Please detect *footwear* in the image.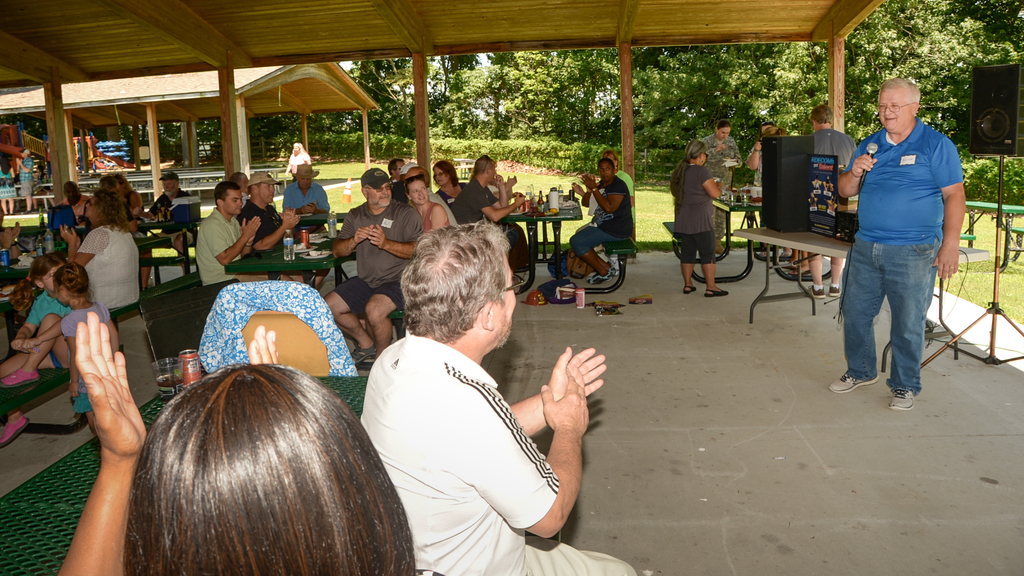
box=[829, 369, 882, 393].
